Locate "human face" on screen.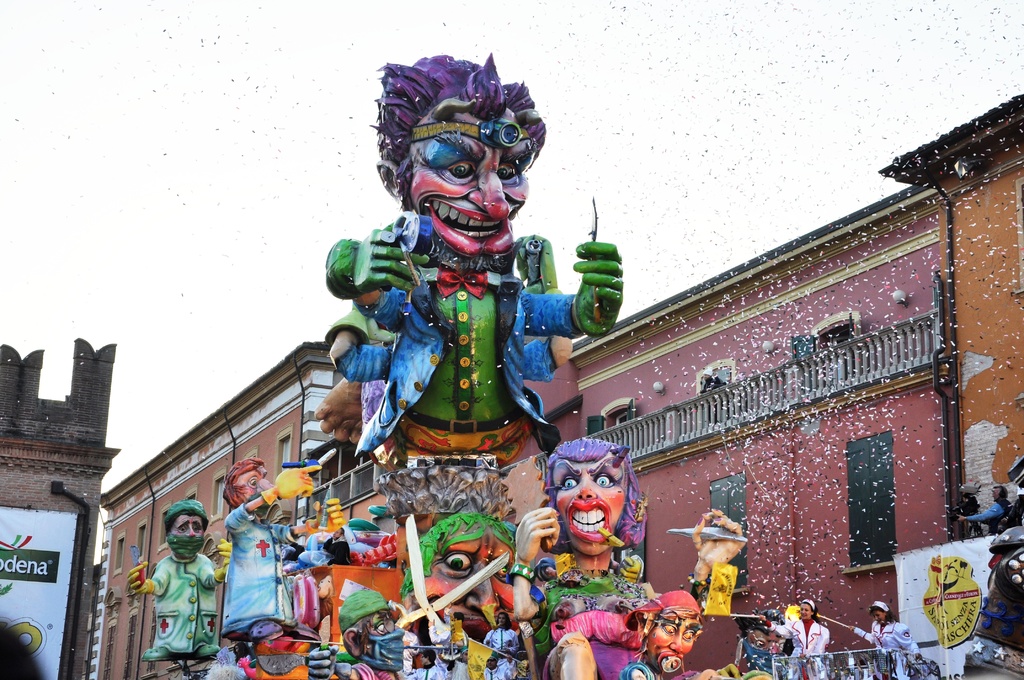
On screen at select_region(171, 515, 205, 535).
